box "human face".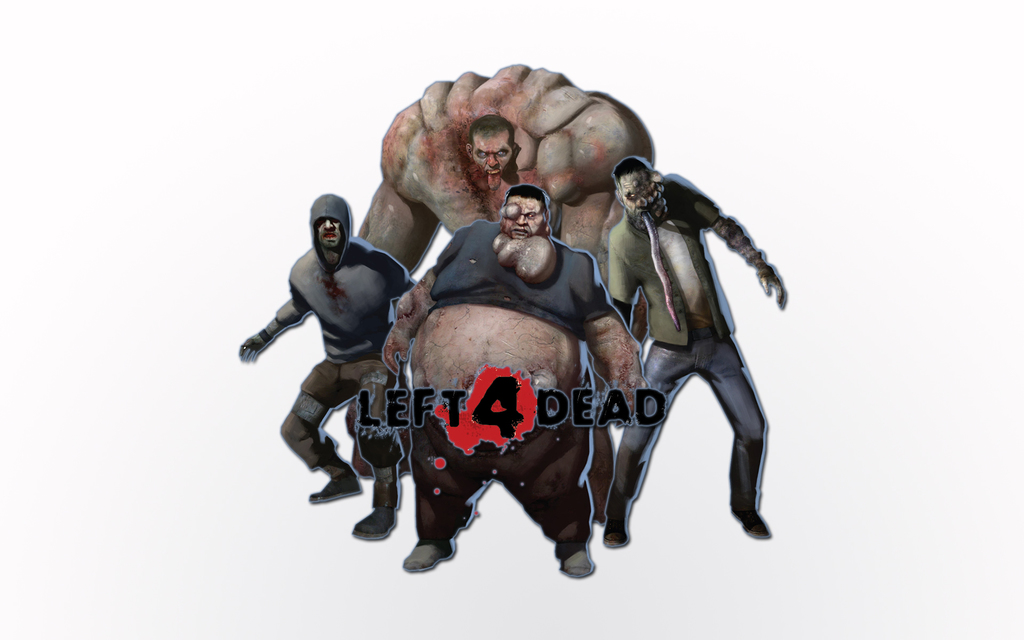
crop(473, 129, 513, 181).
